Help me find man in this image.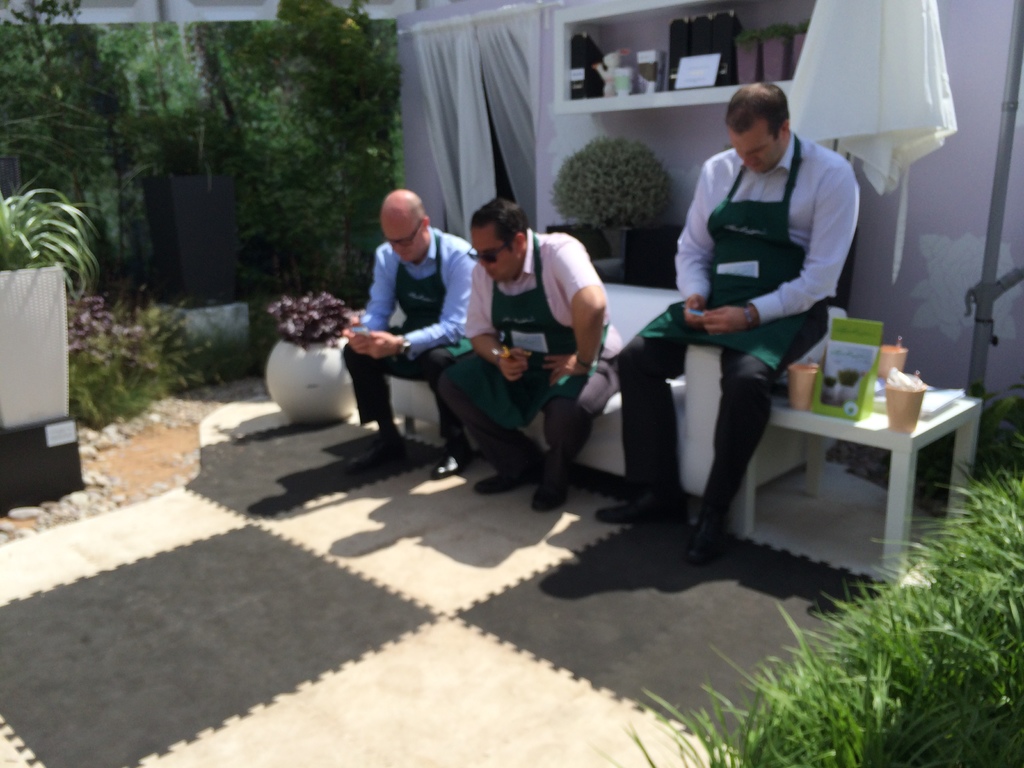
Found it: (572, 79, 867, 555).
